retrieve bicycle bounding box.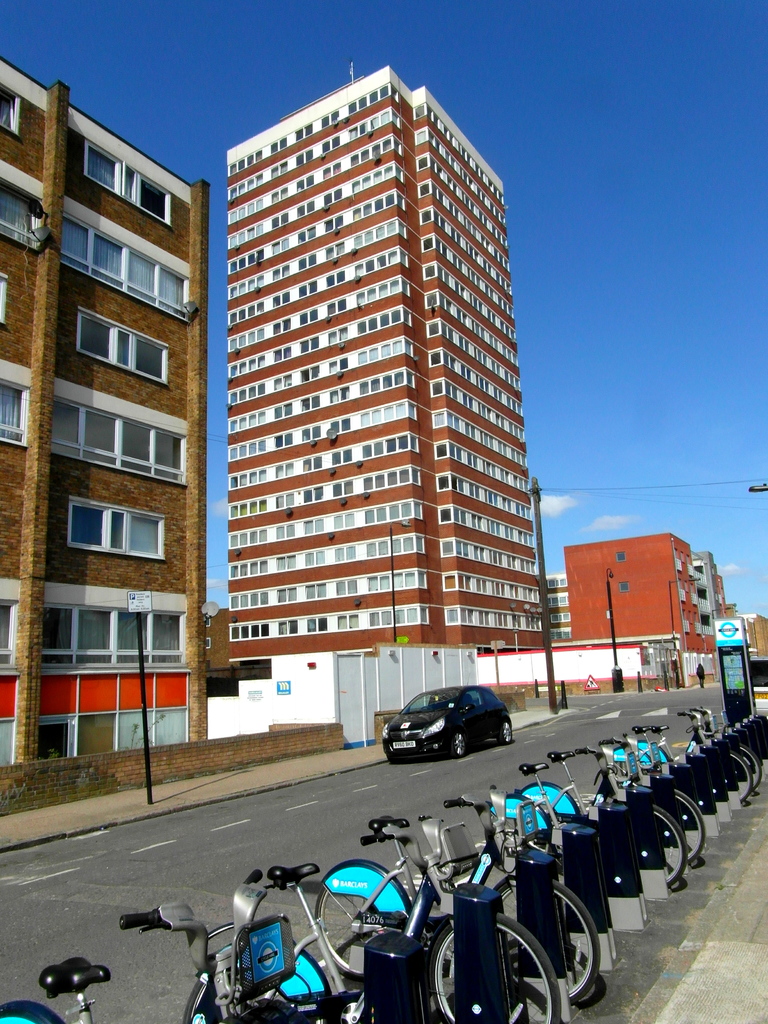
Bounding box: (x1=201, y1=861, x2=561, y2=1023).
